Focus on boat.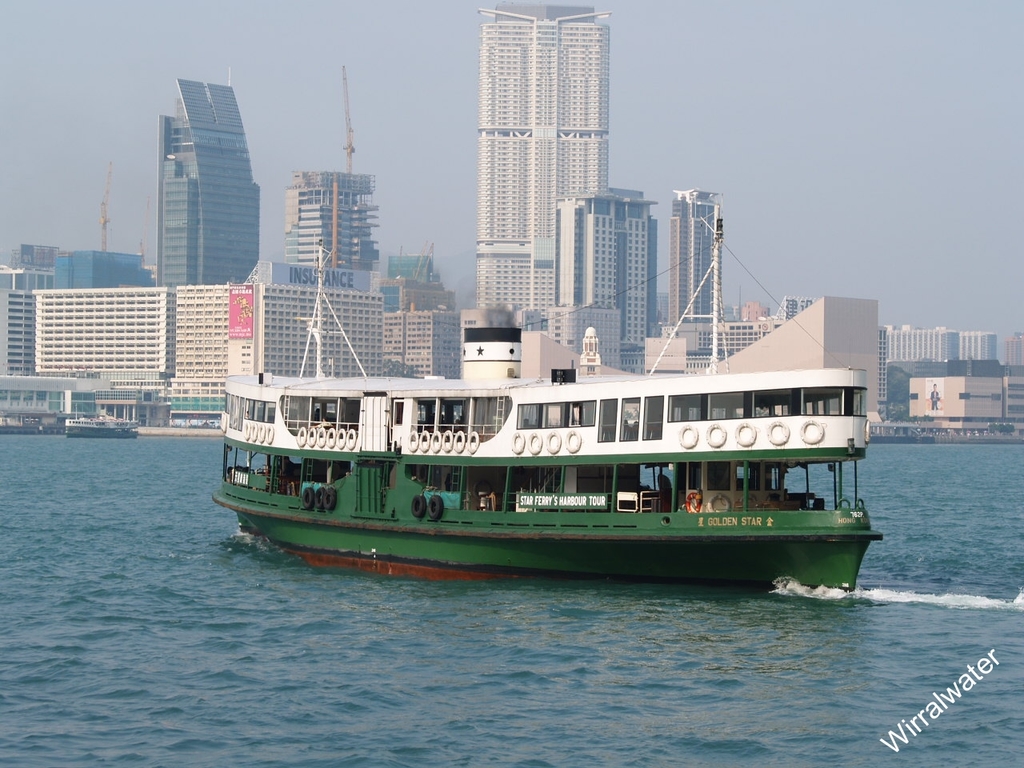
Focused at left=199, top=245, right=879, bottom=587.
